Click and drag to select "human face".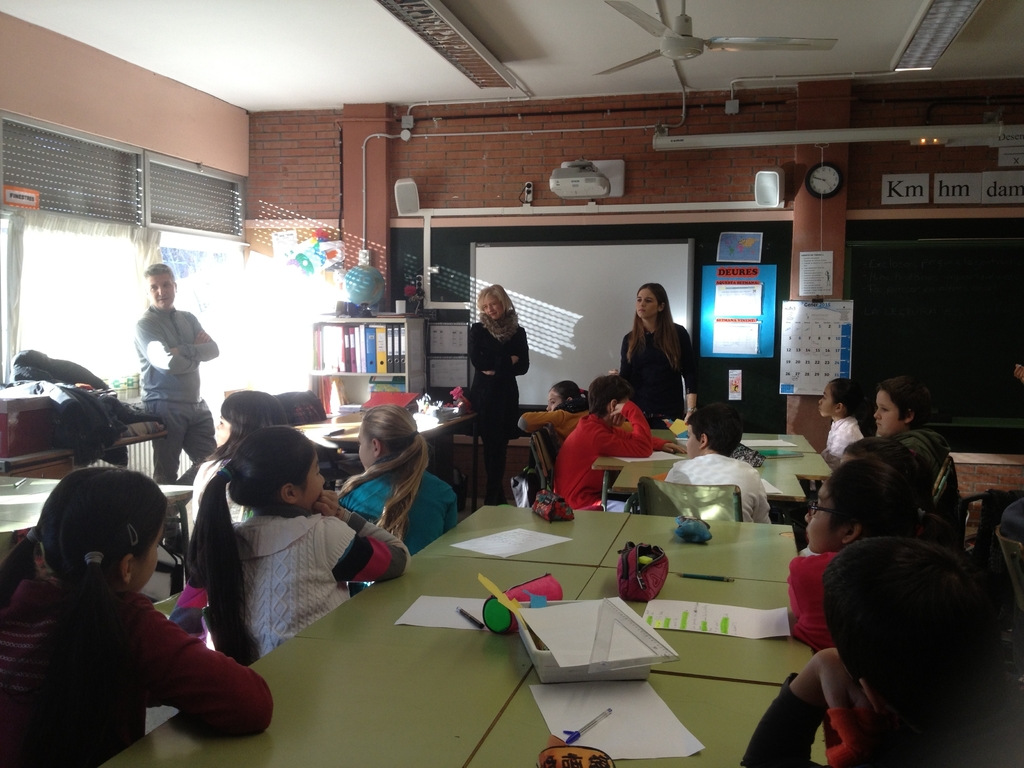
Selection: detection(481, 294, 502, 317).
